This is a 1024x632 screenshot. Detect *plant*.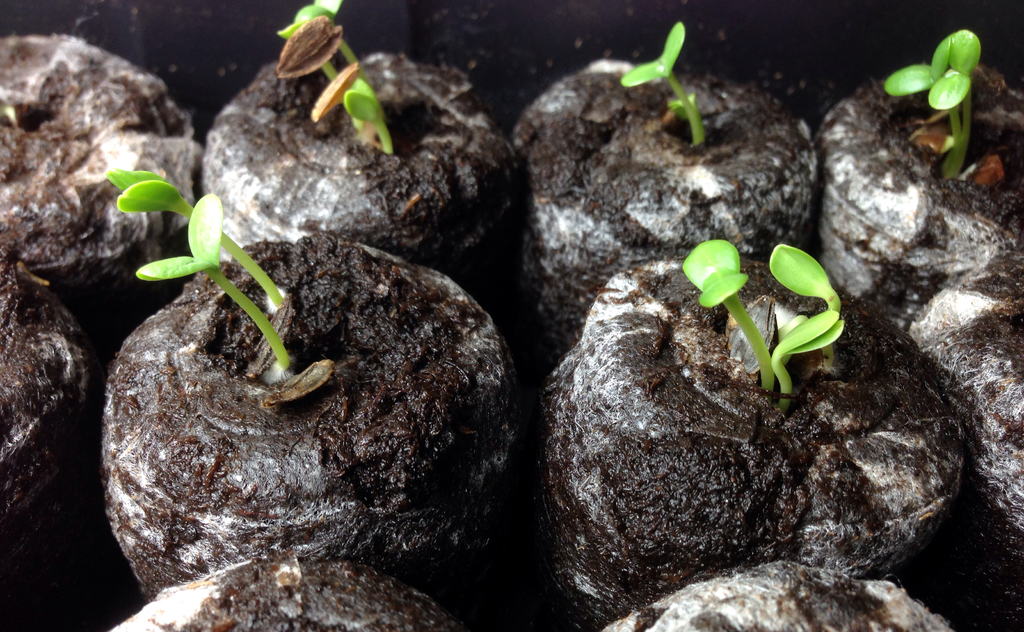
(678,232,780,394).
